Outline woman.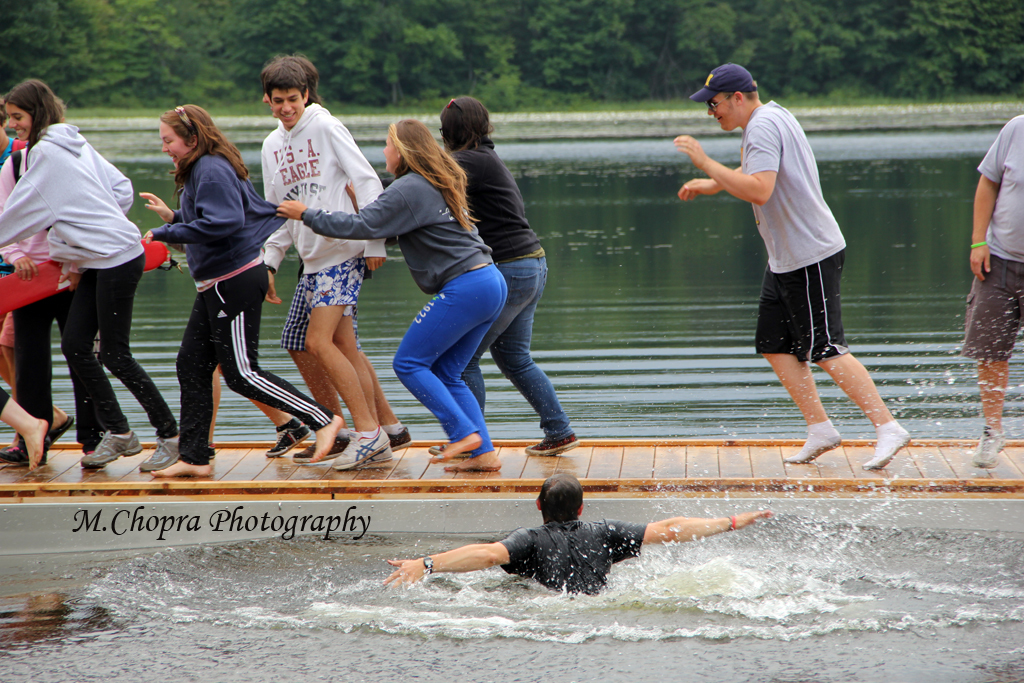
Outline: {"x1": 140, "y1": 104, "x2": 347, "y2": 479}.
